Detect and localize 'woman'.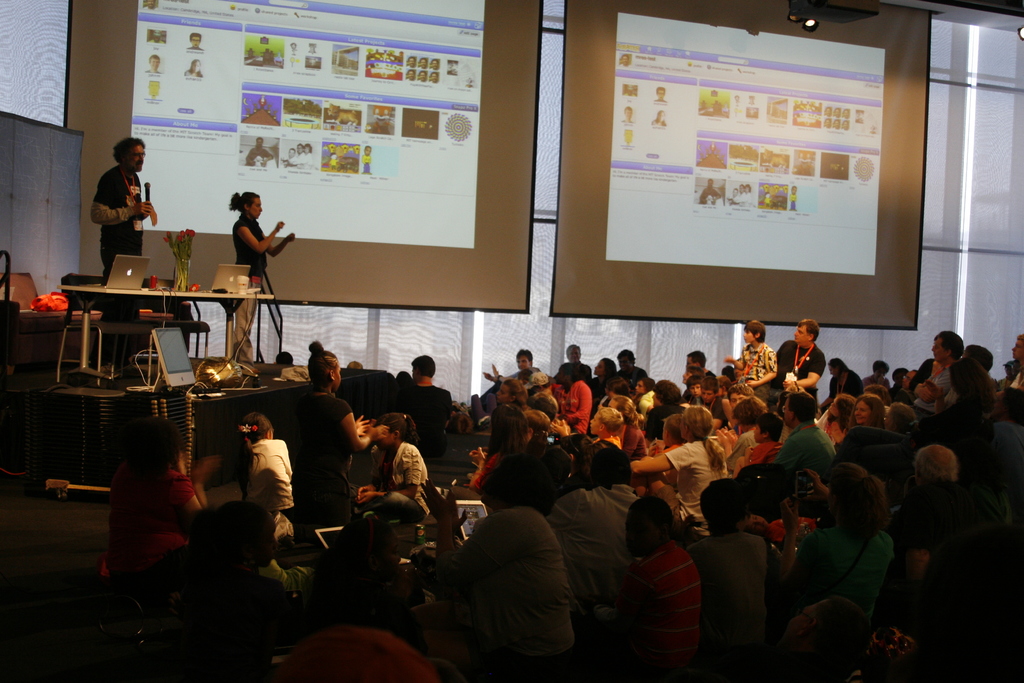
Localized at select_region(881, 398, 920, 438).
